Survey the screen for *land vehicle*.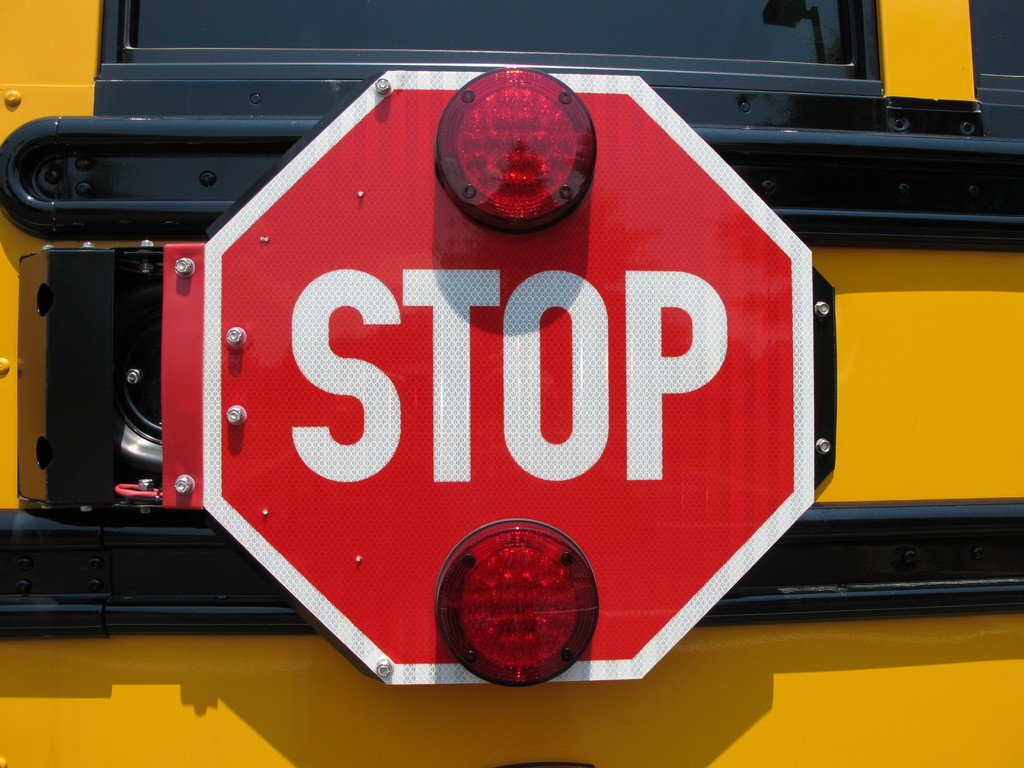
Survey found: (left=0, top=0, right=1023, bottom=767).
